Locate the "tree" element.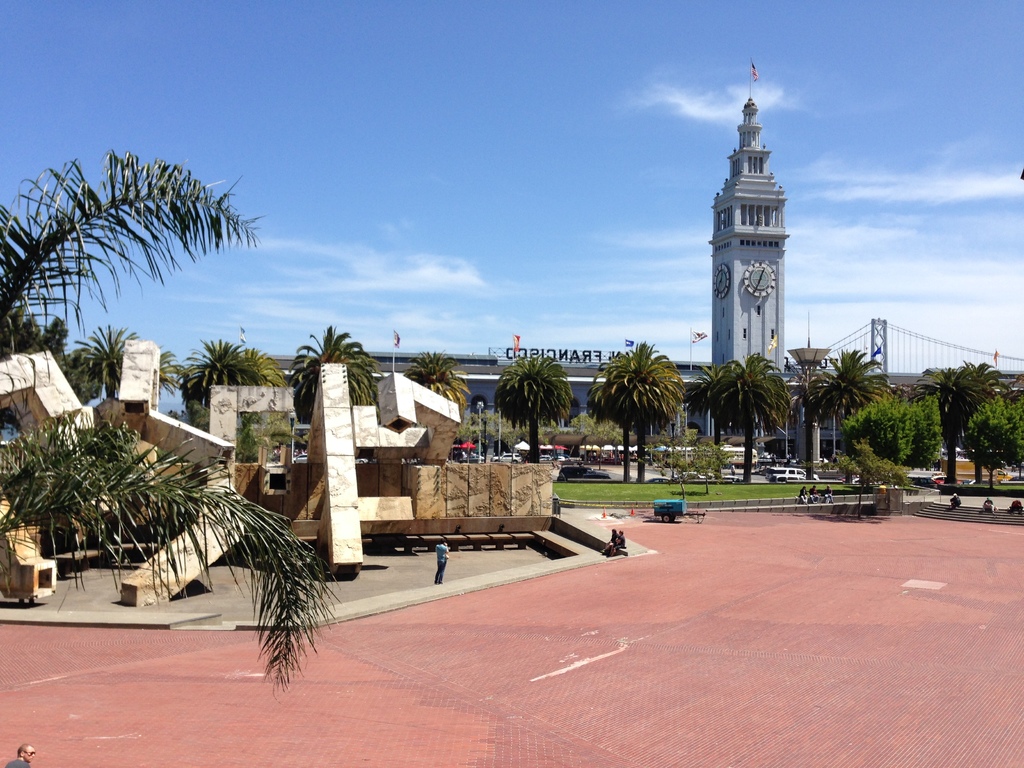
Element bbox: detection(599, 345, 687, 483).
